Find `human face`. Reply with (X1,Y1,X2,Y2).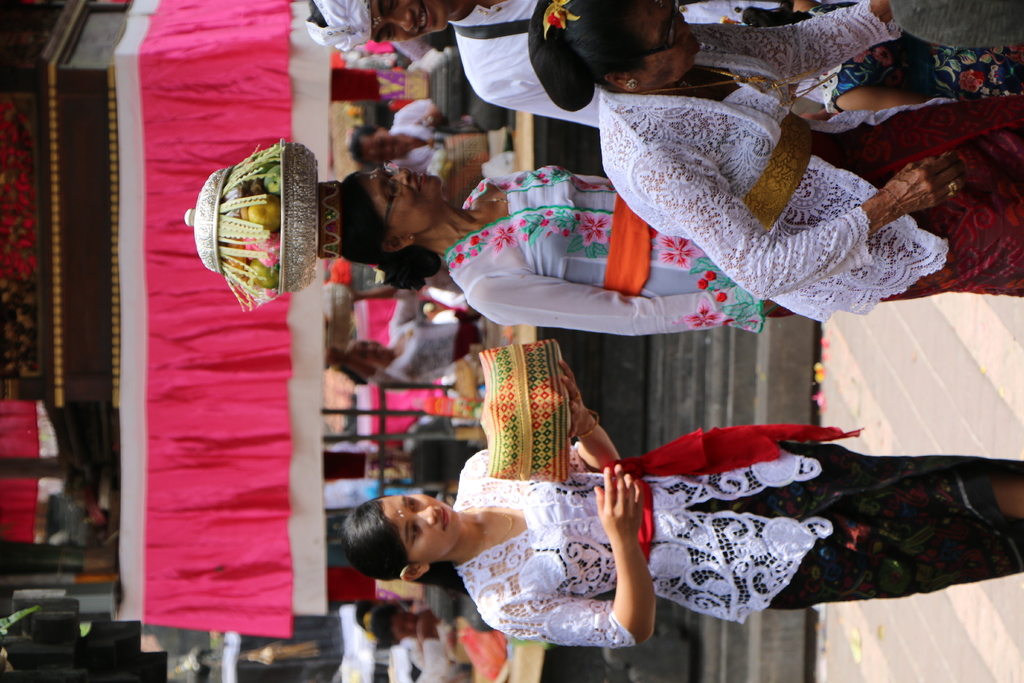
(371,0,442,46).
